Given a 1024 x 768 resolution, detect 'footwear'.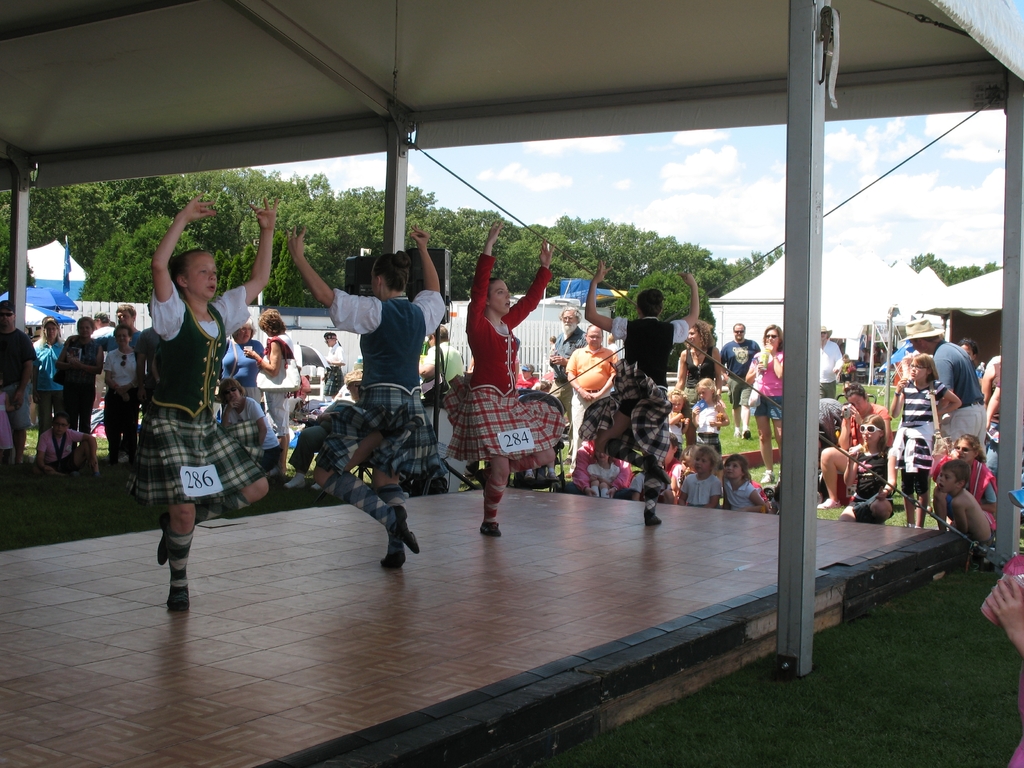
left=158, top=515, right=178, bottom=568.
